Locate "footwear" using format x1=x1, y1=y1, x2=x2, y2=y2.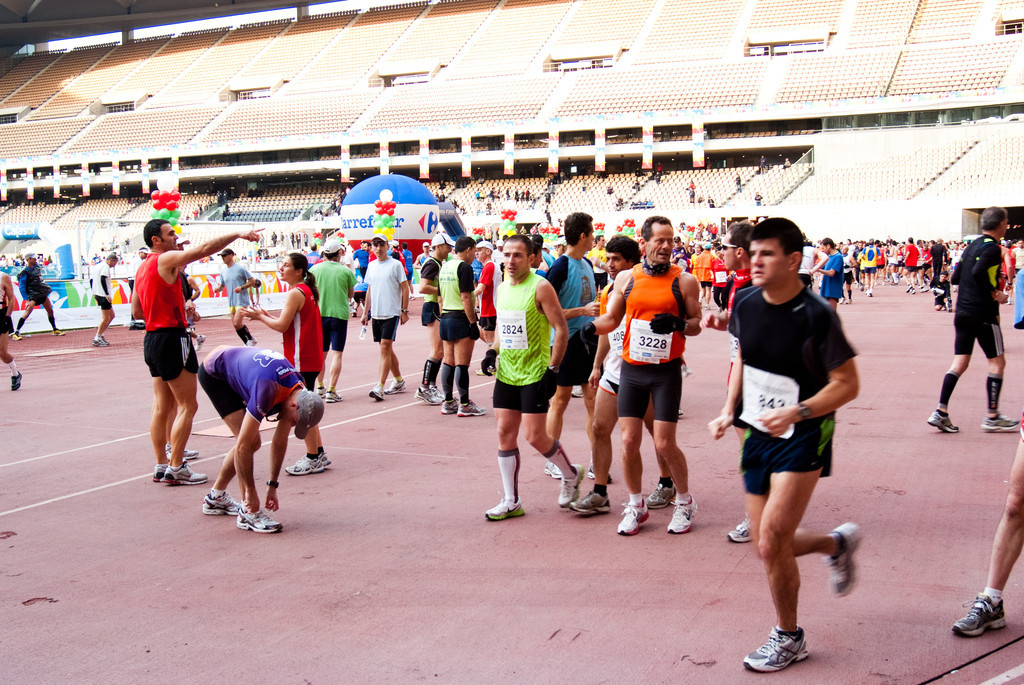
x1=167, y1=443, x2=199, y2=464.
